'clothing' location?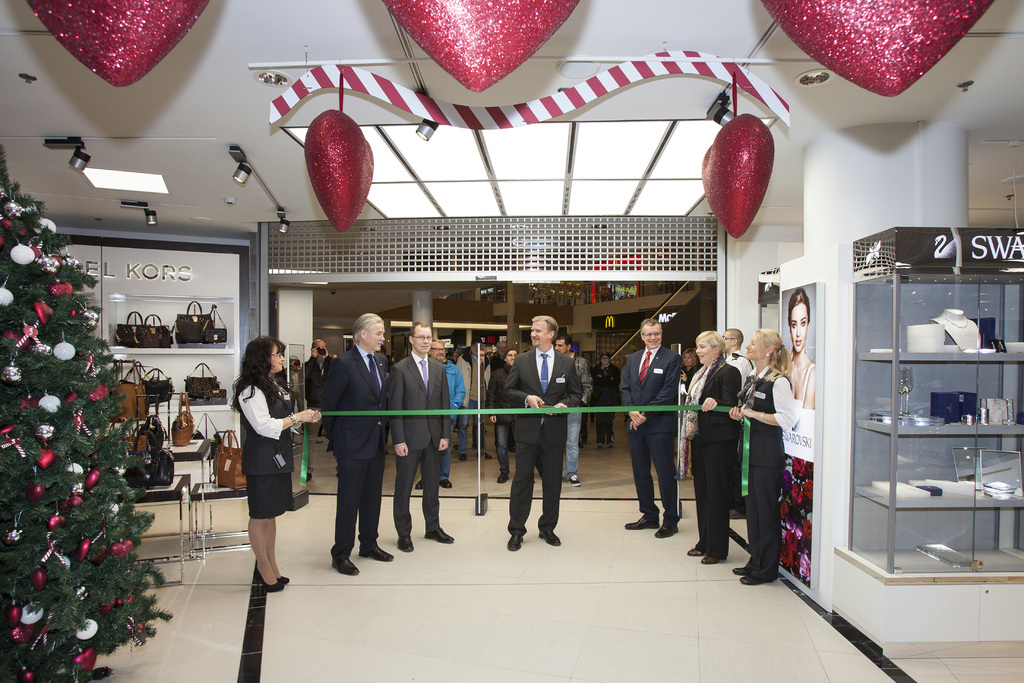
441:348:470:436
